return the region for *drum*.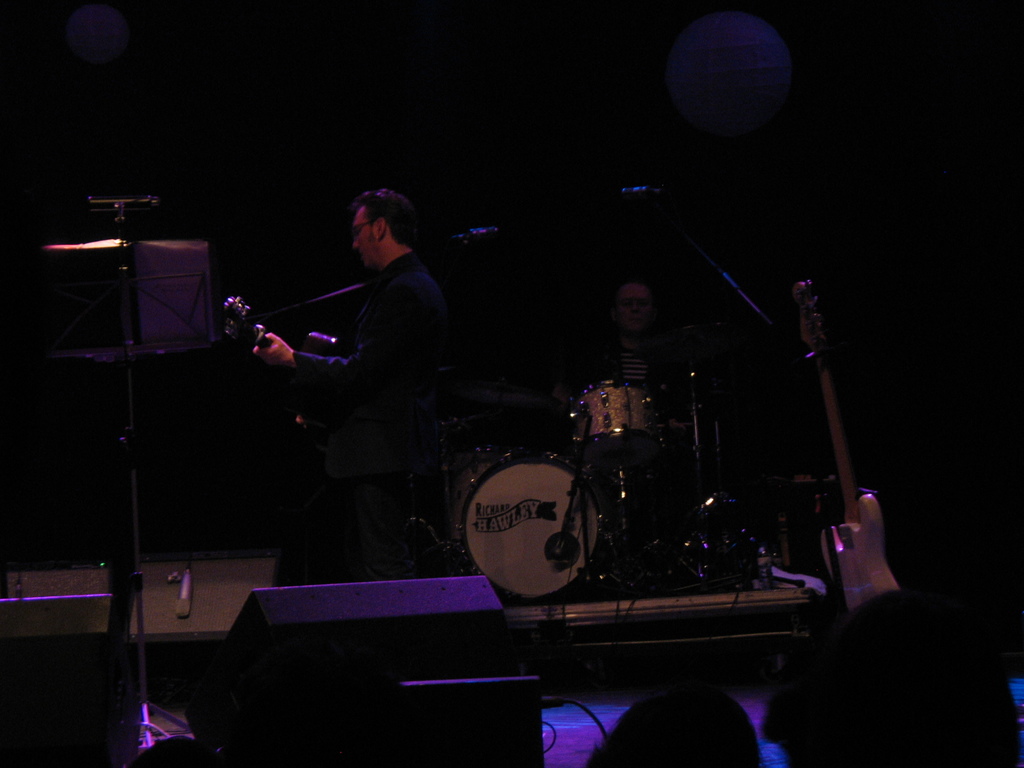
<bbox>451, 449, 599, 604</bbox>.
